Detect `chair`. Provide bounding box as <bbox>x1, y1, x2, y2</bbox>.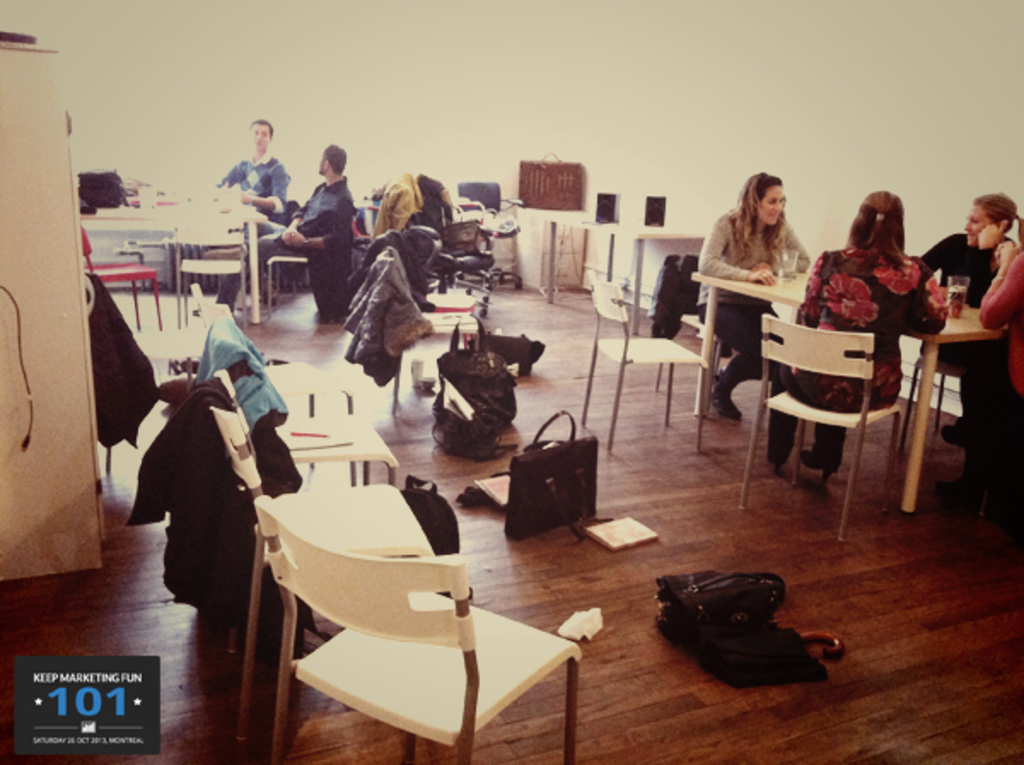
<bbox>77, 217, 166, 330</bbox>.
